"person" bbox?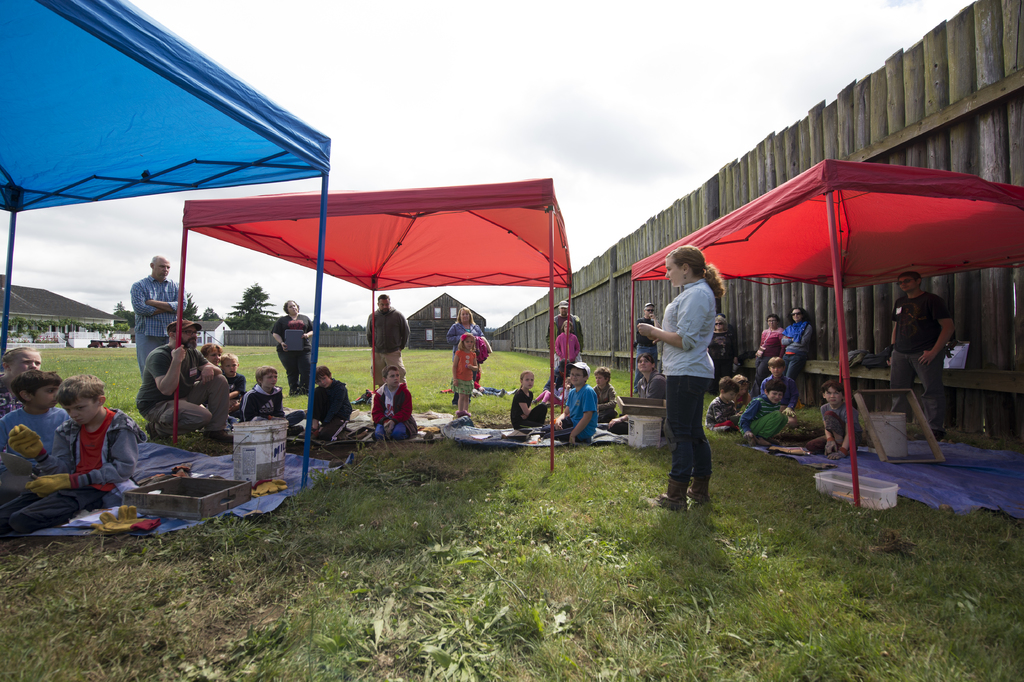
<bbox>201, 335, 218, 367</bbox>
